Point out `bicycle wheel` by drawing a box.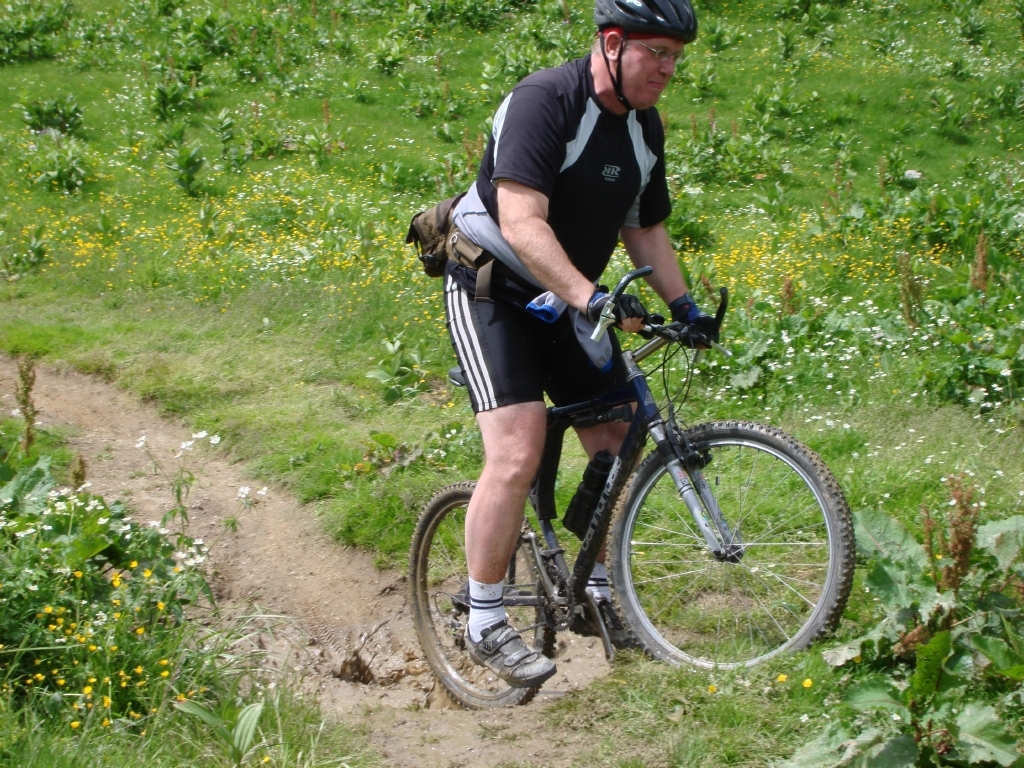
select_region(406, 480, 557, 711).
